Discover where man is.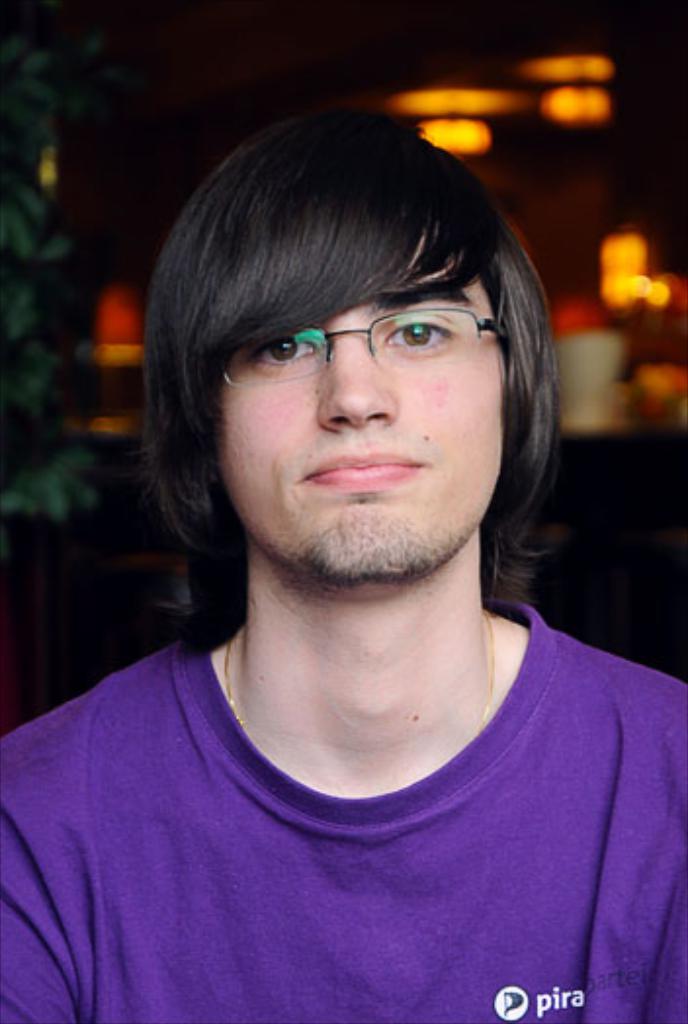
Discovered at (left=0, top=96, right=686, bottom=1022).
